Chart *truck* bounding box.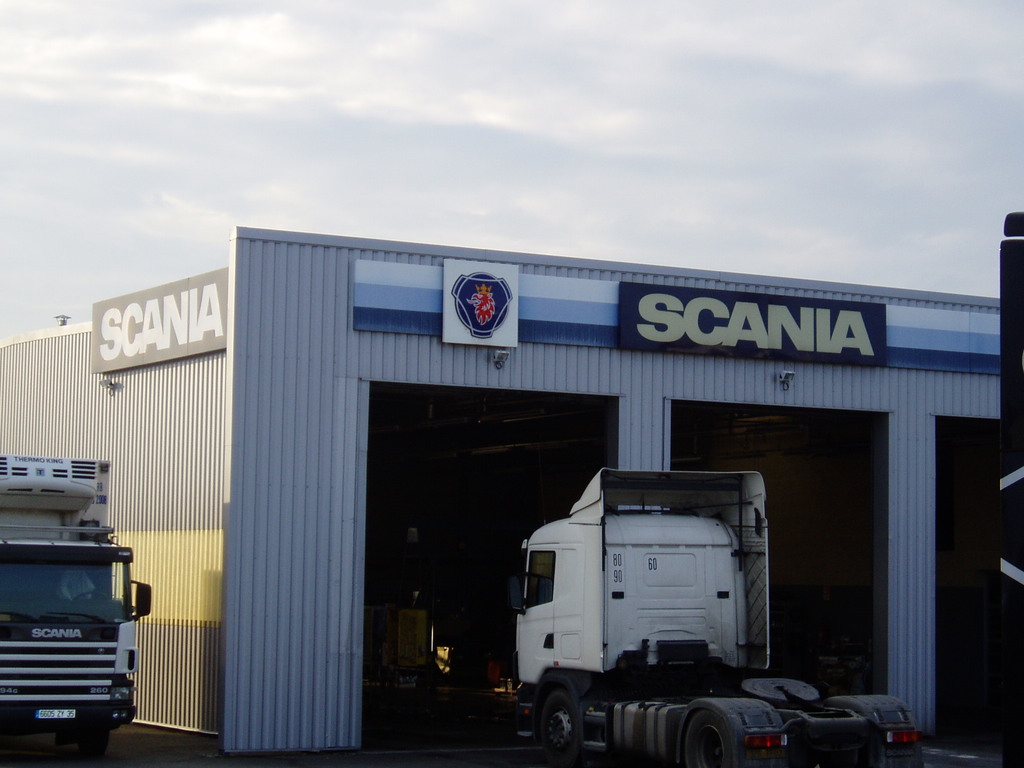
Charted: [0, 451, 163, 756].
